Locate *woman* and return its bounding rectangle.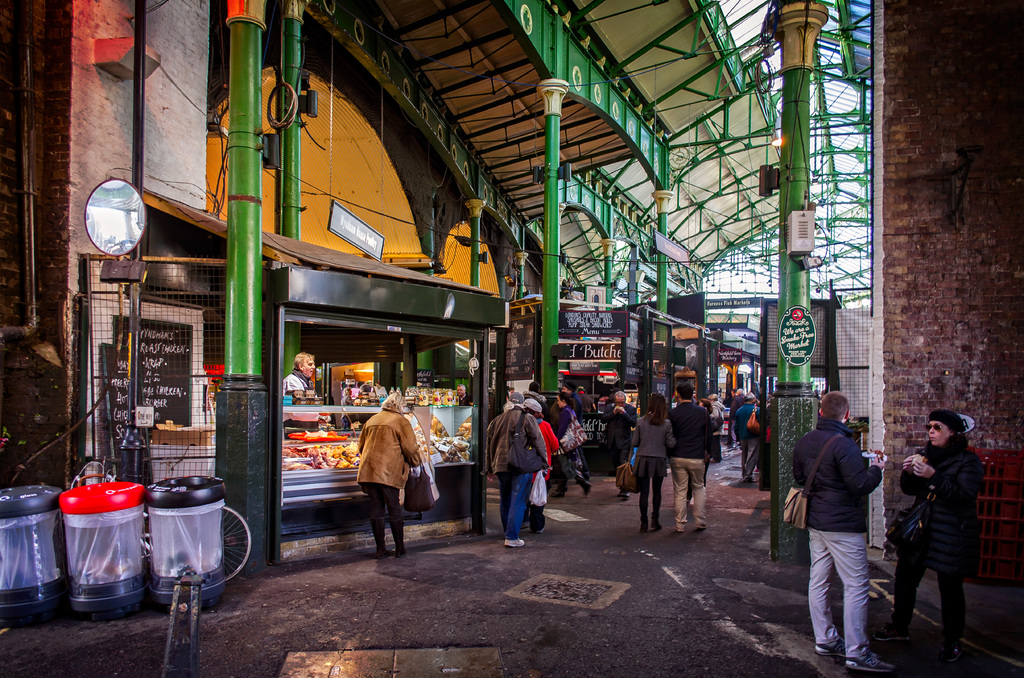
BBox(630, 395, 681, 534).
